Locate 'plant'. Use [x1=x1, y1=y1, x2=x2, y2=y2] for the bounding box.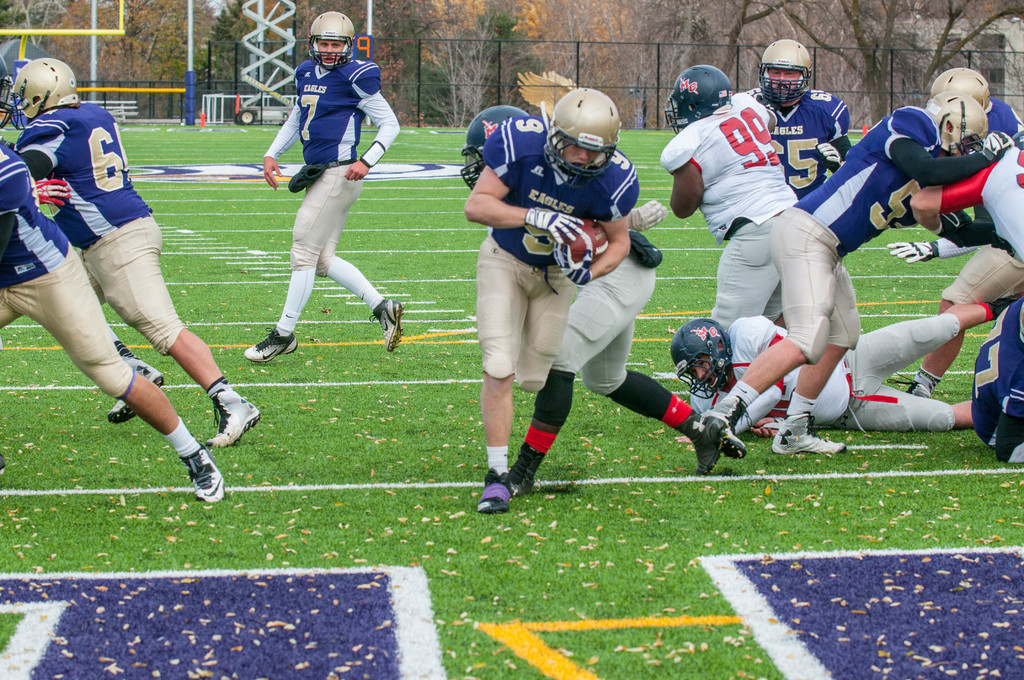
[x1=444, y1=14, x2=500, y2=127].
